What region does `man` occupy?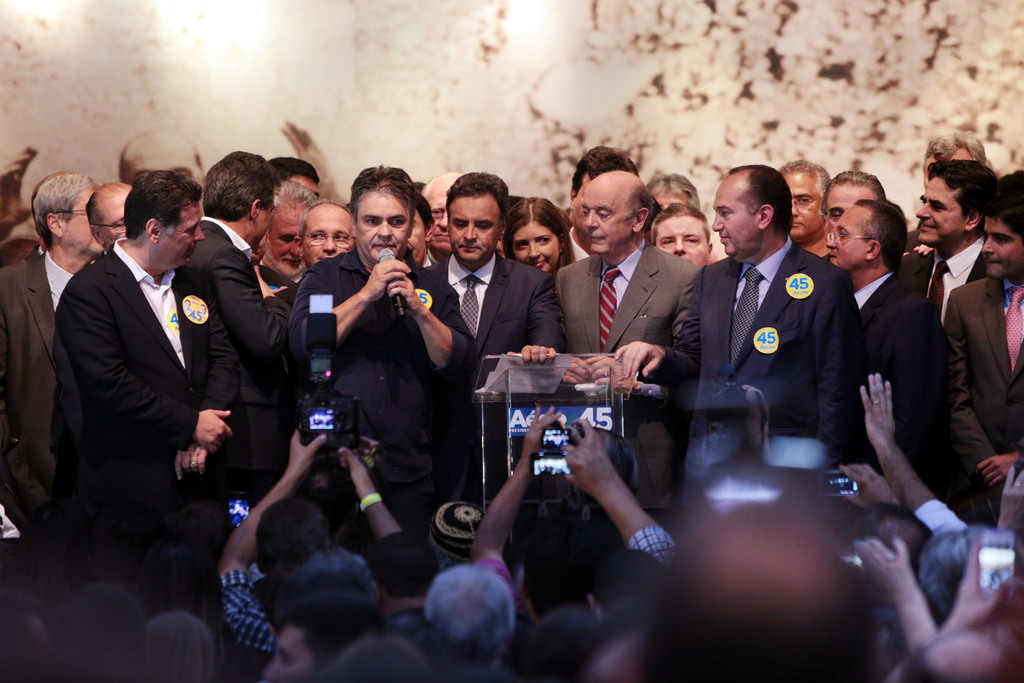
bbox=[411, 179, 426, 192].
